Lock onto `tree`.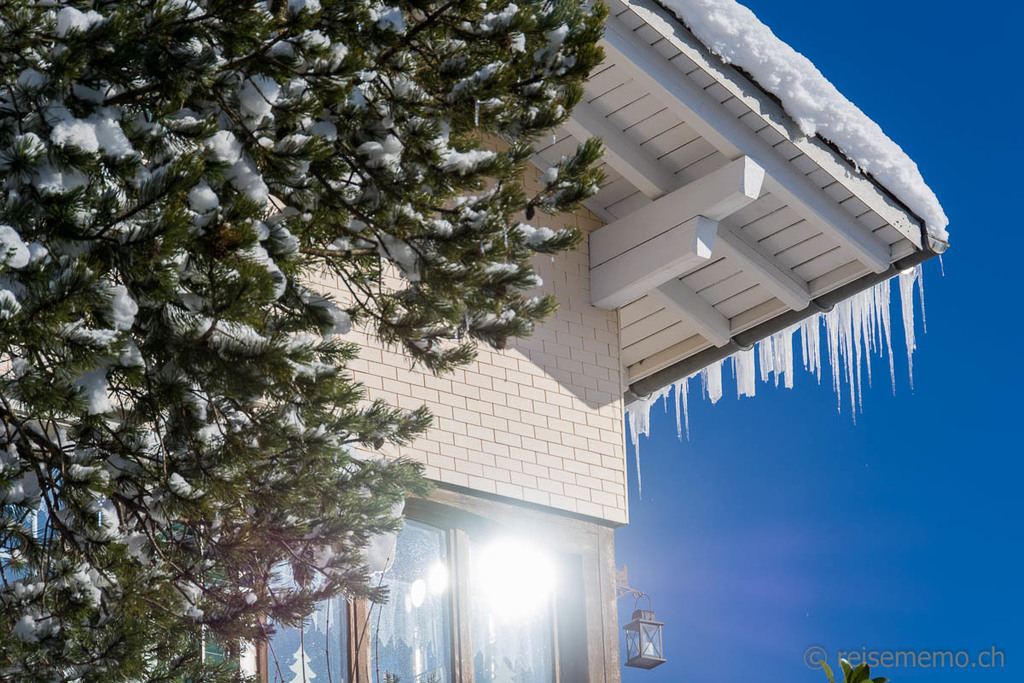
Locked: detection(0, 0, 614, 682).
